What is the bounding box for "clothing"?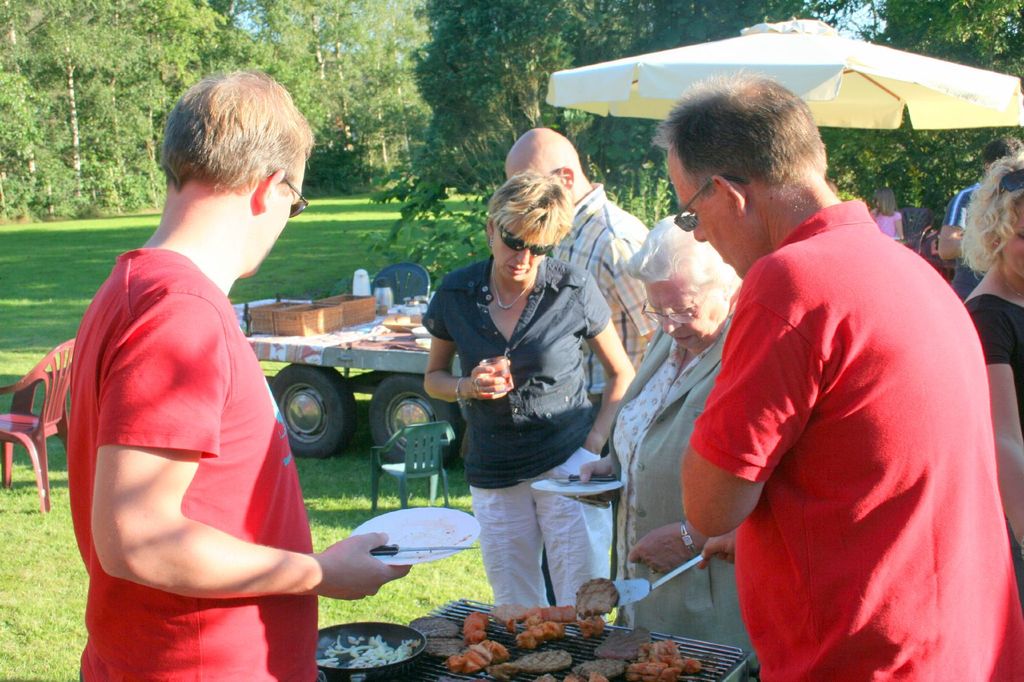
548 182 653 607.
